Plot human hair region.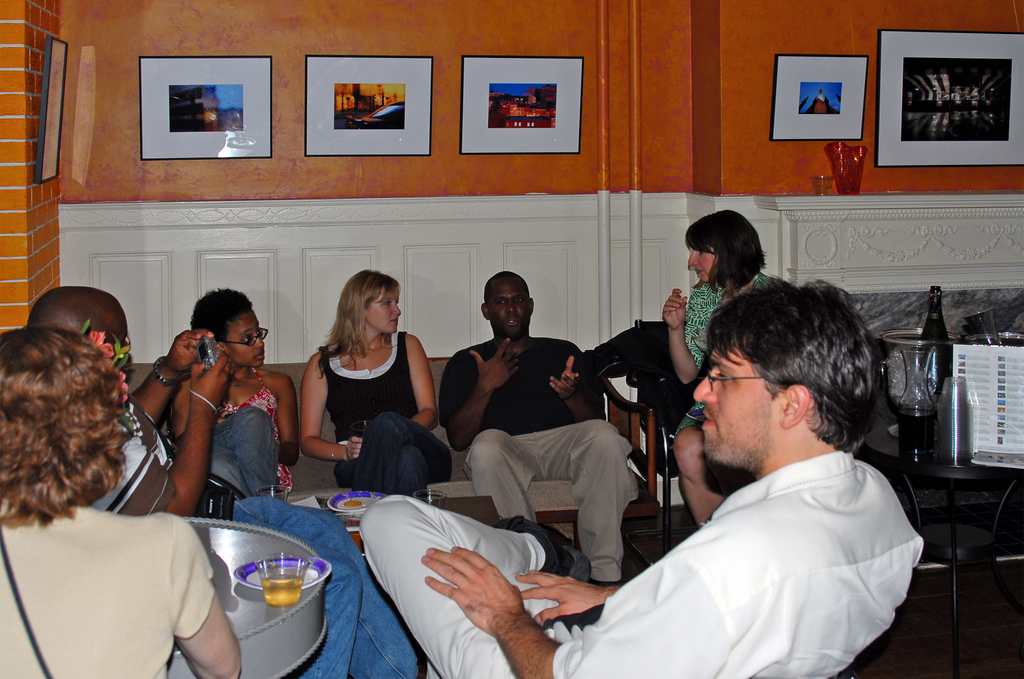
Plotted at [left=705, top=279, right=893, bottom=478].
